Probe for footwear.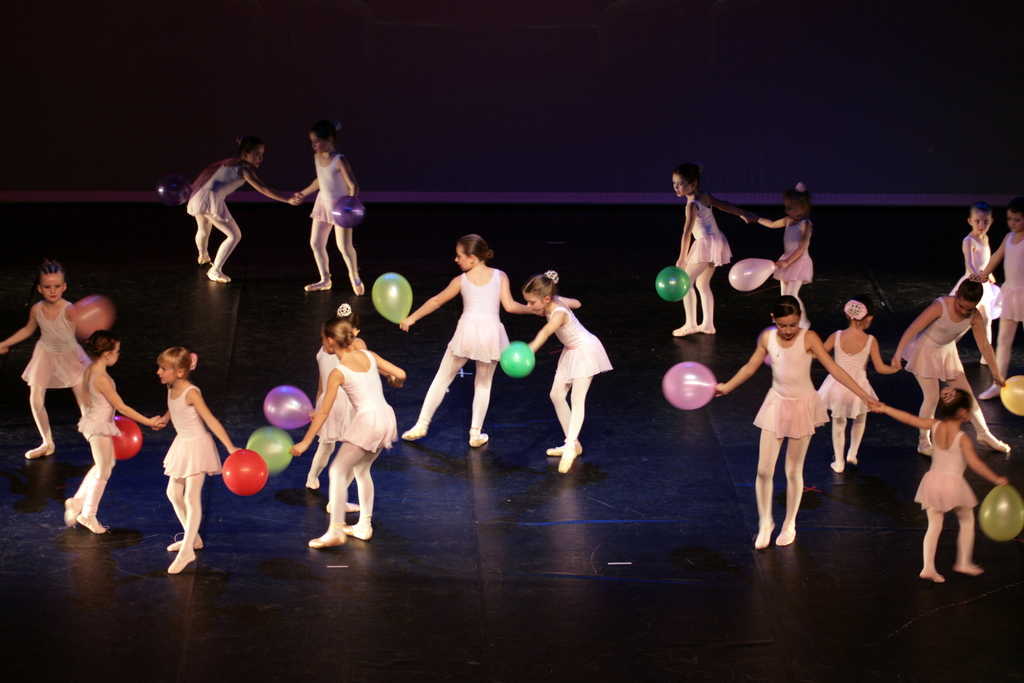
Probe result: (557,451,573,471).
